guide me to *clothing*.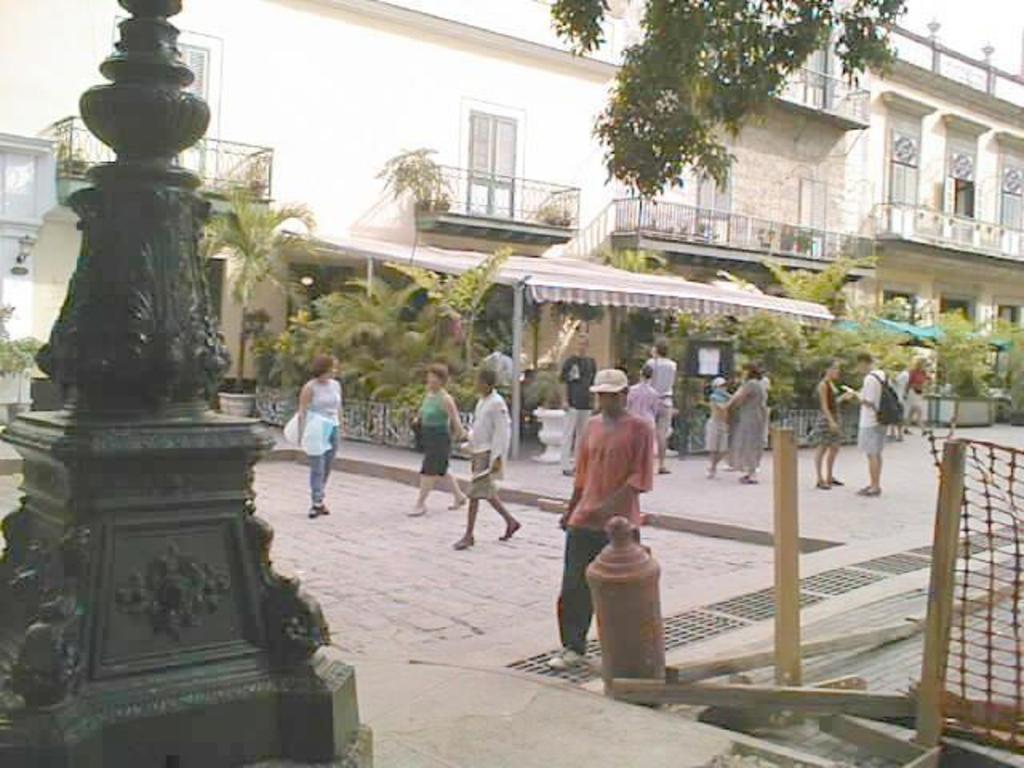
Guidance: 648, 350, 669, 445.
